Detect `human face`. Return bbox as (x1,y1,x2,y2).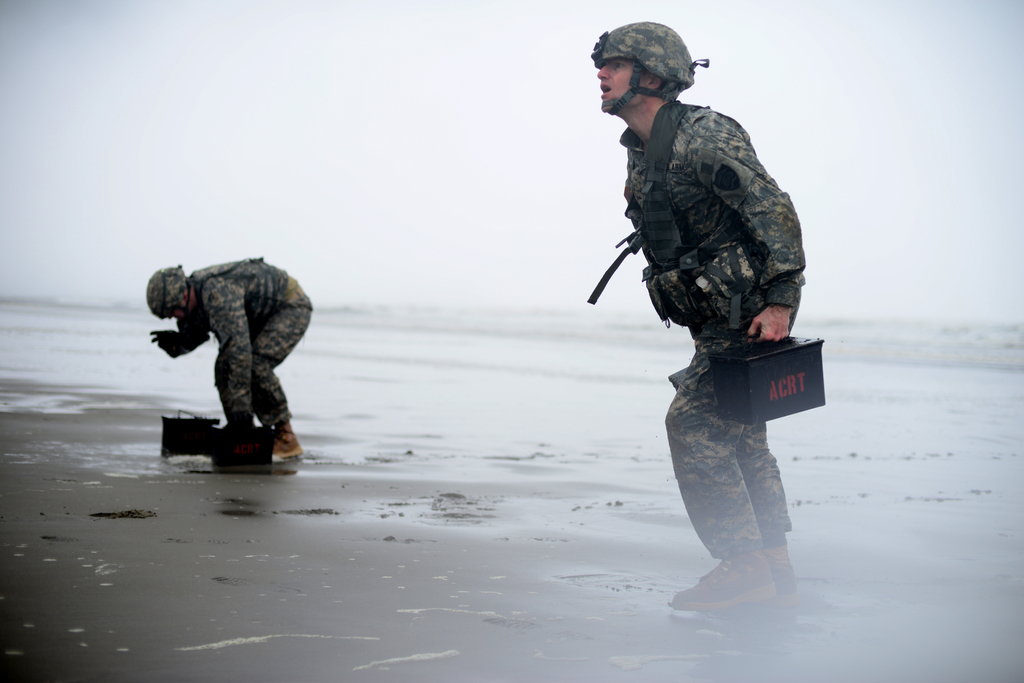
(595,58,641,109).
